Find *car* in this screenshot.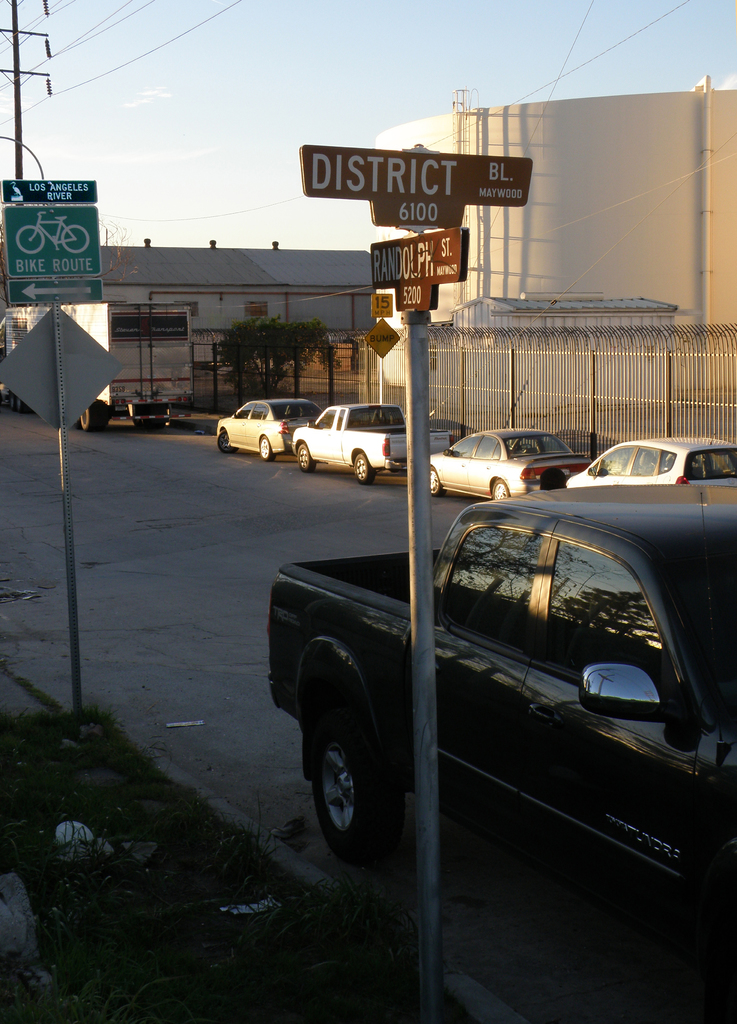
The bounding box for *car* is [left=270, top=497, right=735, bottom=1023].
